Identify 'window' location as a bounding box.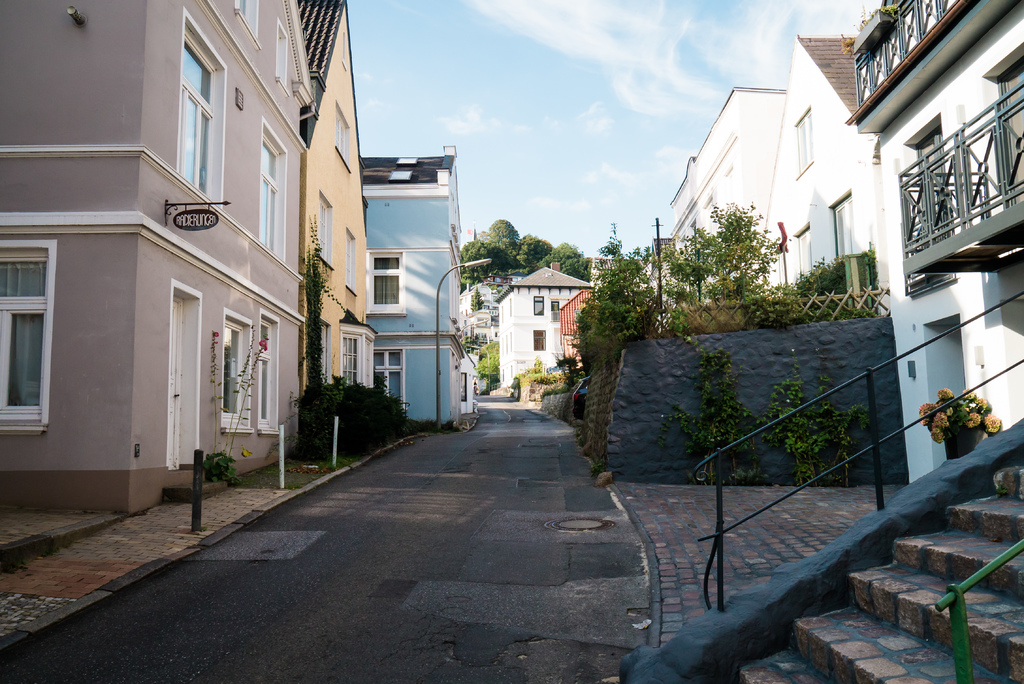
rect(333, 111, 351, 170).
